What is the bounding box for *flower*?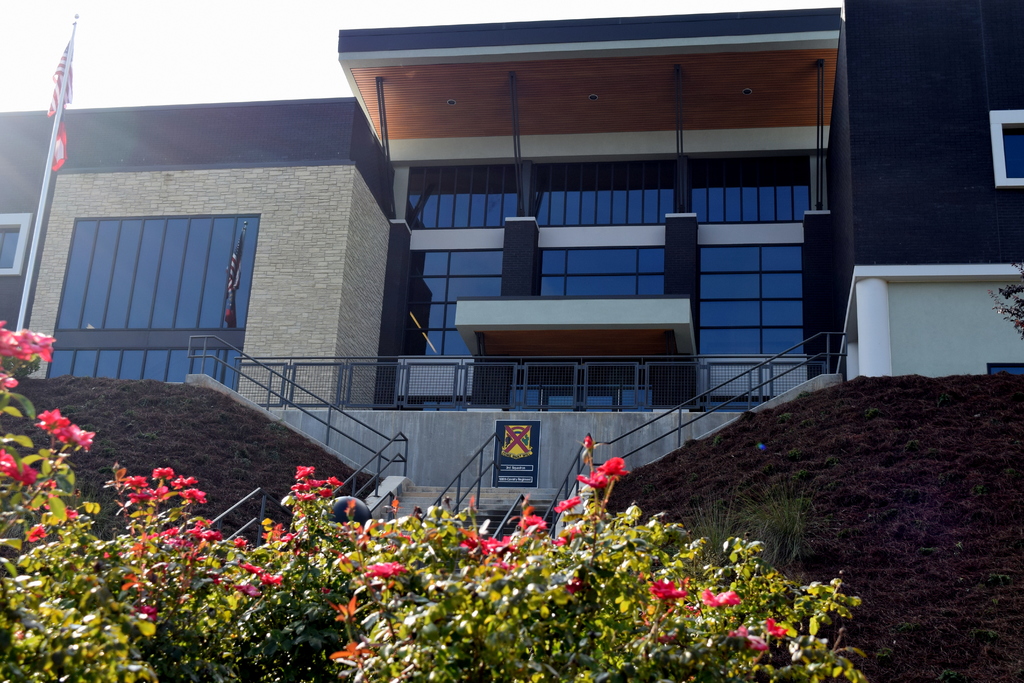
[244,561,258,575].
